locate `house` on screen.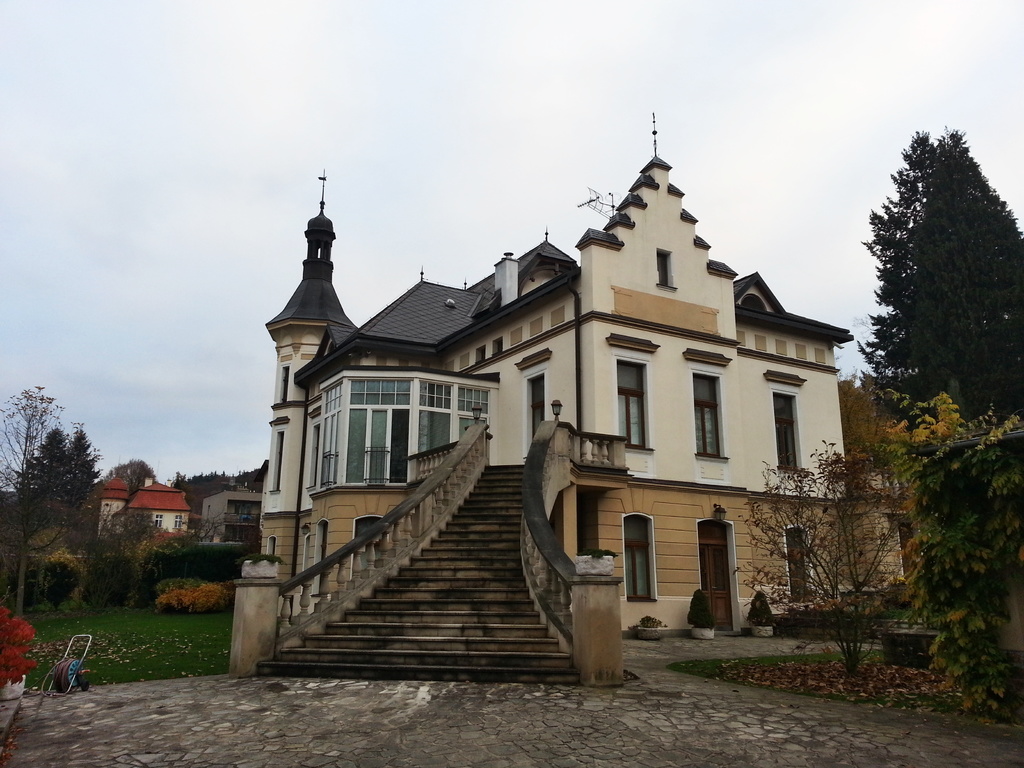
On screen at (223,148,877,678).
